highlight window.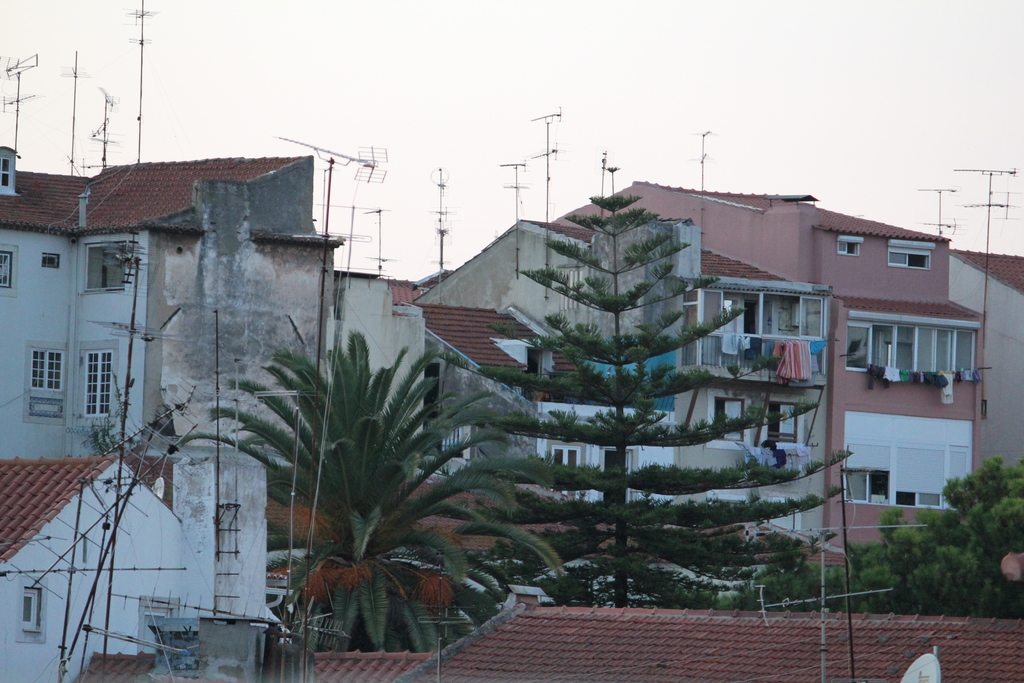
Highlighted region: [x1=840, y1=468, x2=890, y2=502].
